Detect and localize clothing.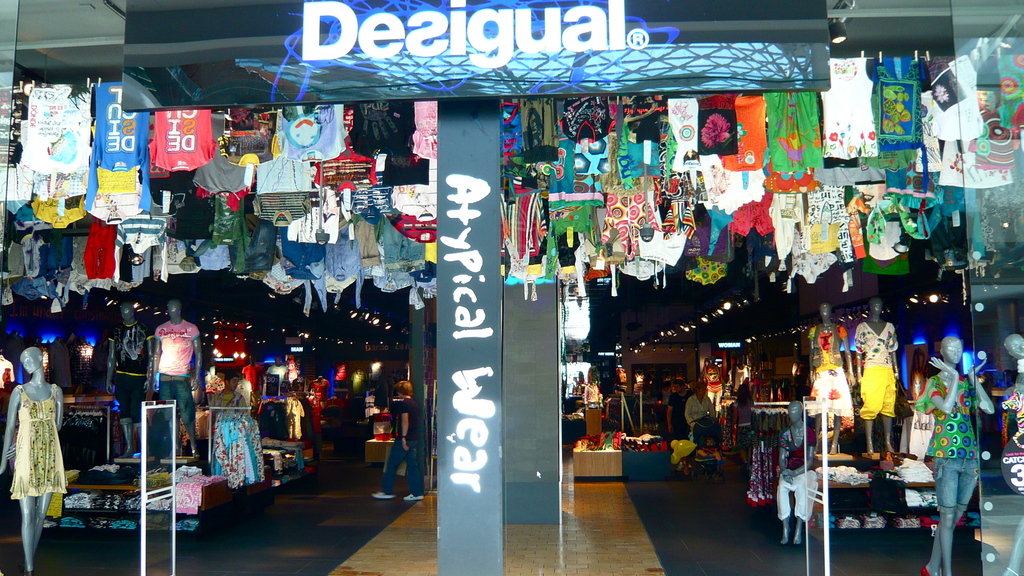
Localized at rect(741, 411, 817, 529).
